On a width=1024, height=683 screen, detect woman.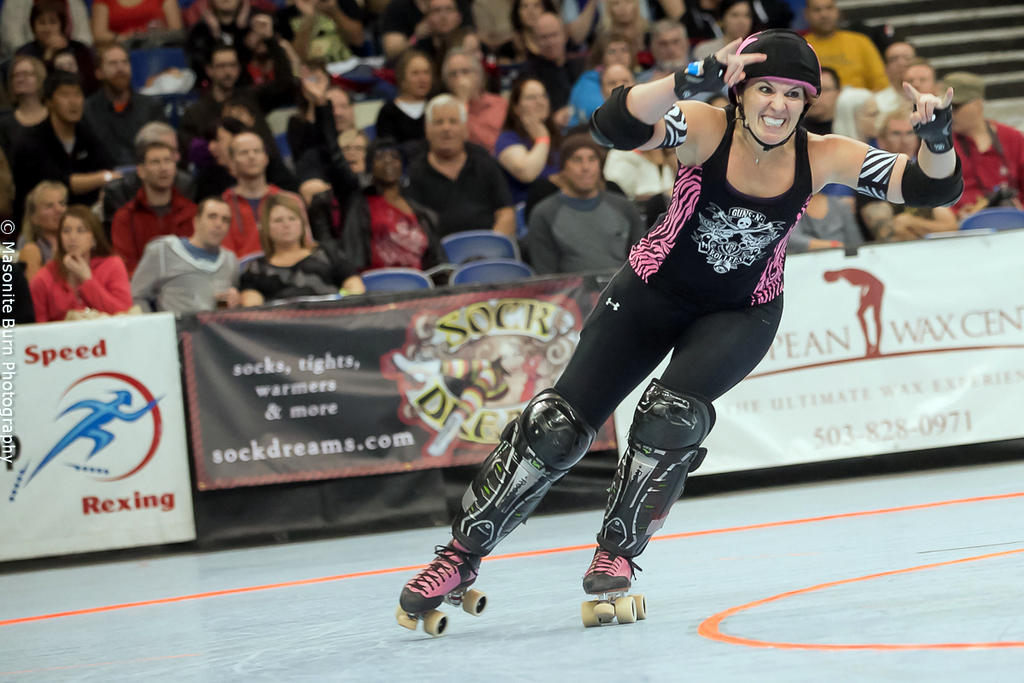
88, 0, 183, 44.
